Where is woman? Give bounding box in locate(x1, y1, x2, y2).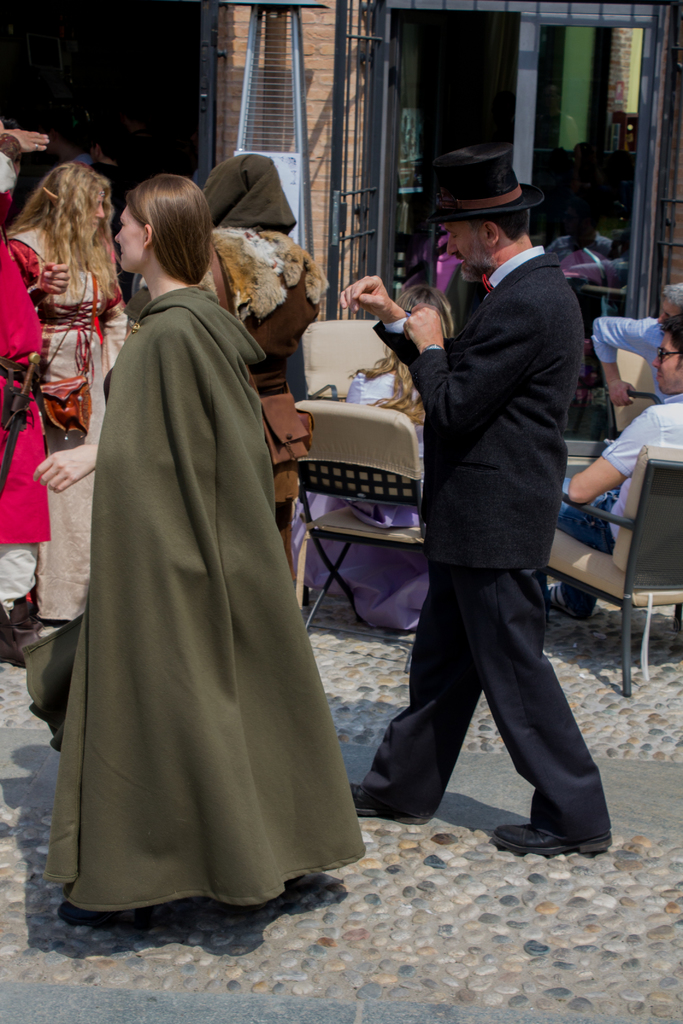
locate(60, 196, 337, 956).
